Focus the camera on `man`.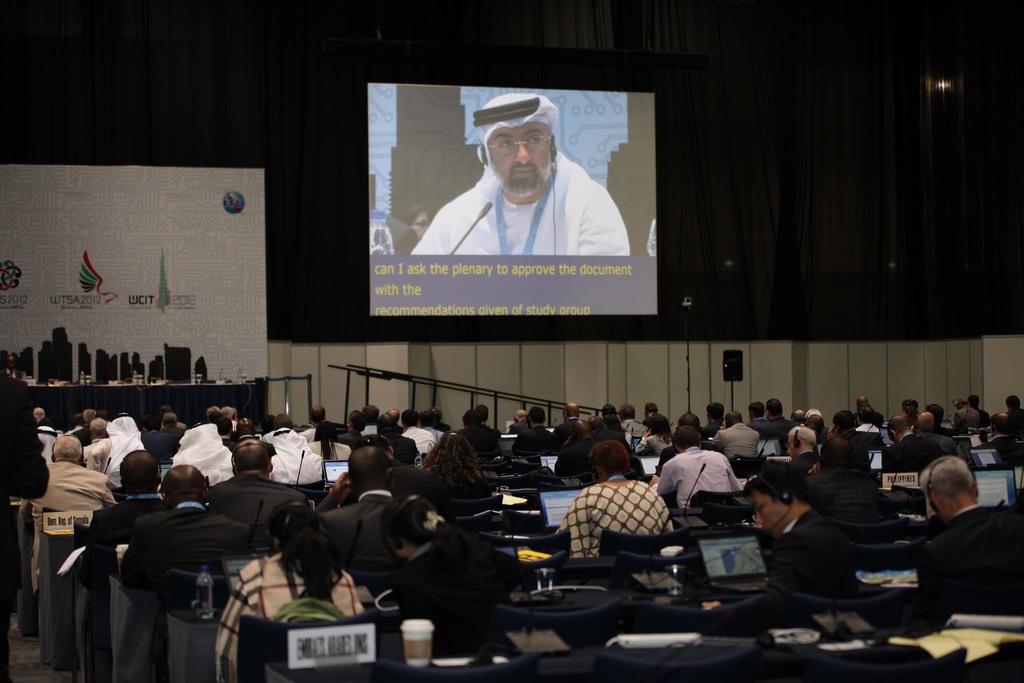
Focus region: {"x1": 360, "y1": 404, "x2": 381, "y2": 434}.
